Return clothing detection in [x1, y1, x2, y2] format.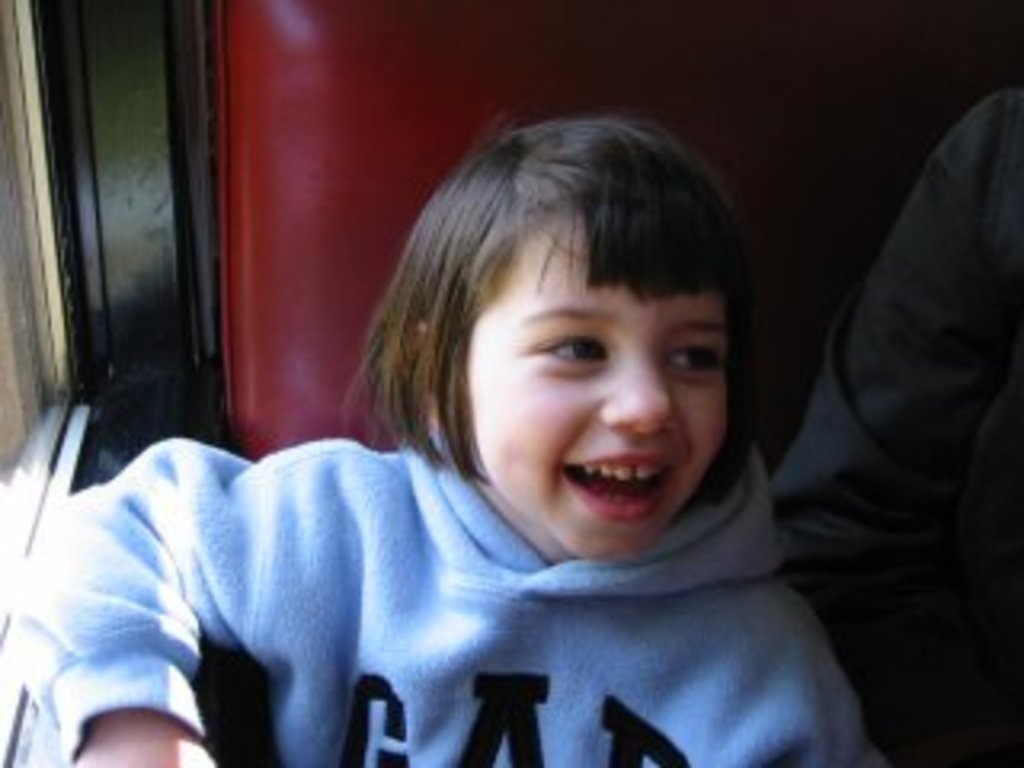
[26, 406, 896, 765].
